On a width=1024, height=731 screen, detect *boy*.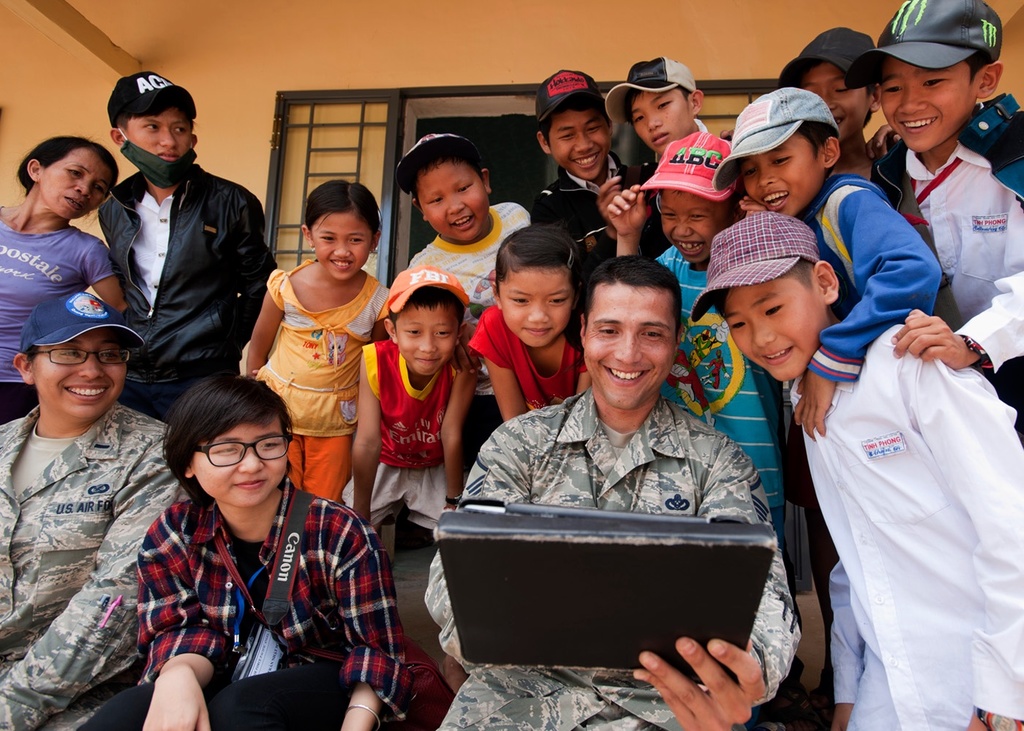
[776,24,893,202].
